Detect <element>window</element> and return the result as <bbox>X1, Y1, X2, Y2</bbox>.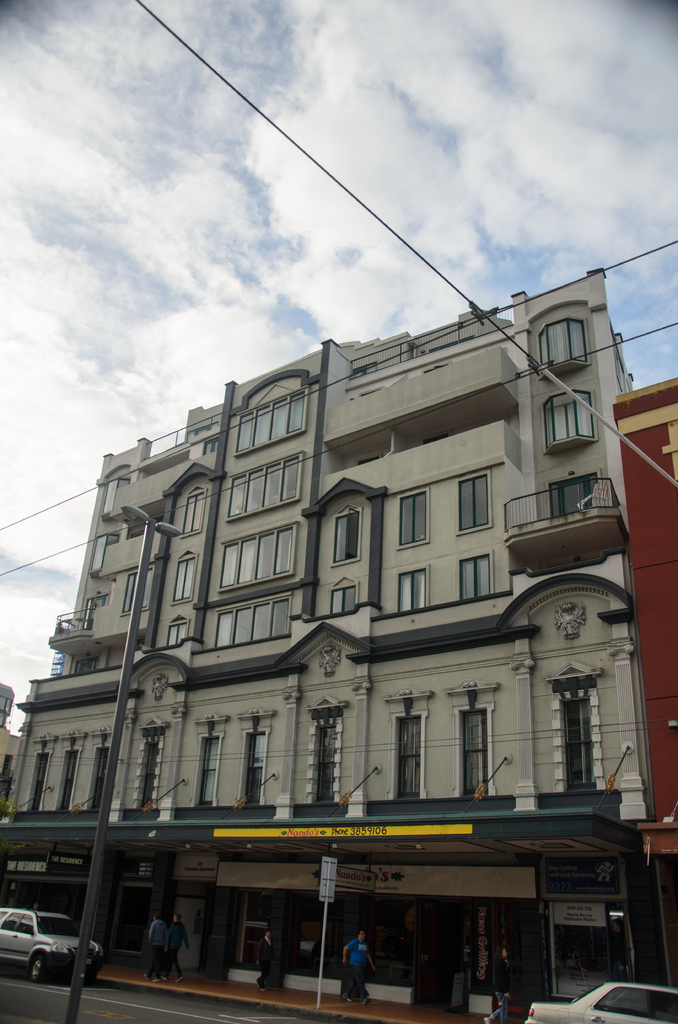
<bbox>239, 728, 265, 805</bbox>.
